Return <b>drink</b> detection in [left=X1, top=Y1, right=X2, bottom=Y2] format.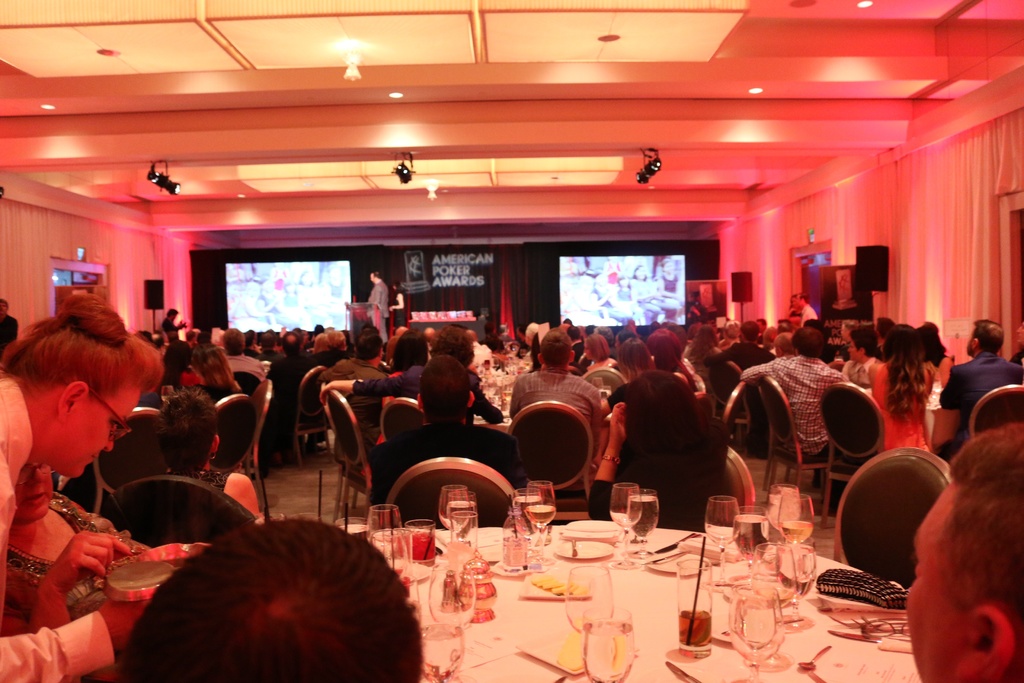
[left=448, top=502, right=481, bottom=532].
